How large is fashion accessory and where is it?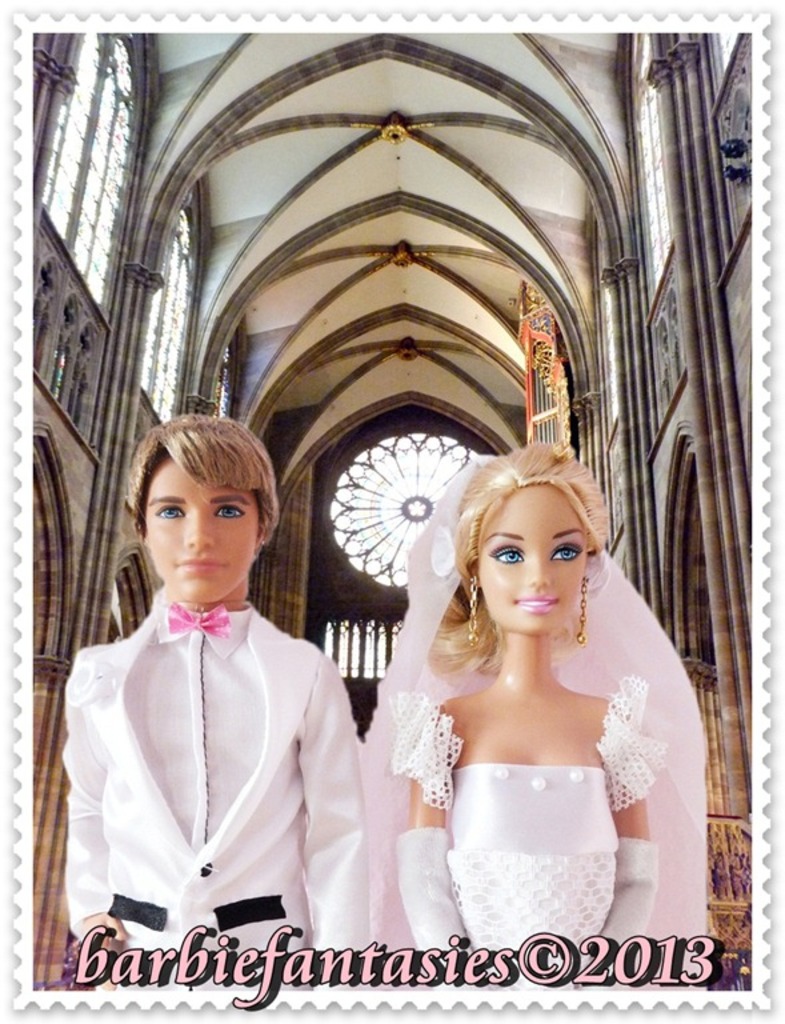
Bounding box: <bbox>601, 840, 661, 968</bbox>.
